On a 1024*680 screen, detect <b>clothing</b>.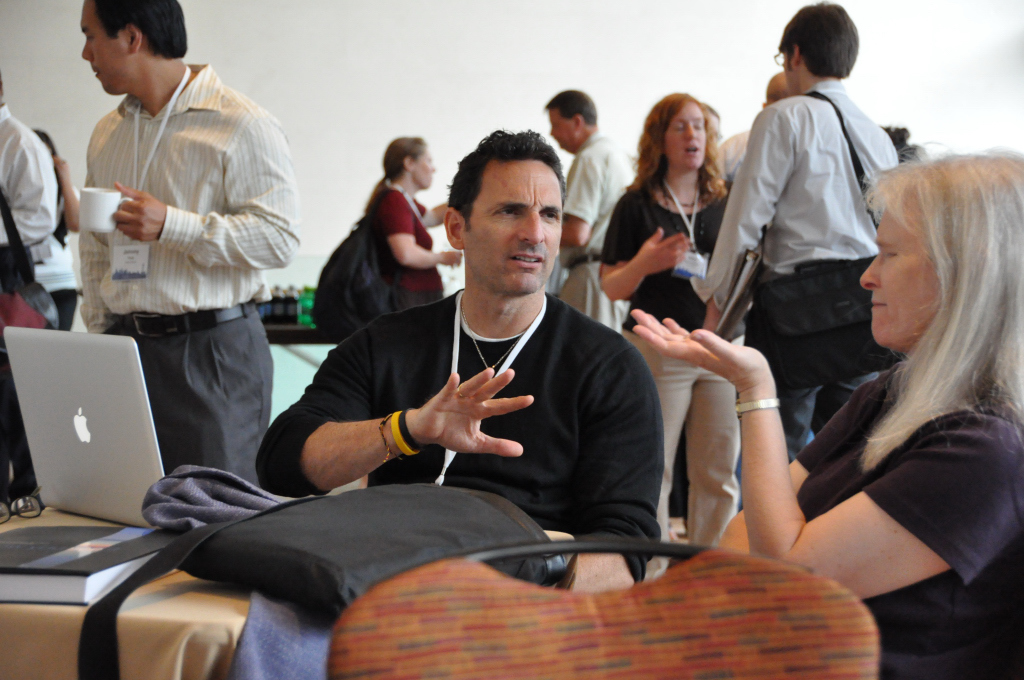
pyautogui.locateOnScreen(256, 284, 668, 585).
